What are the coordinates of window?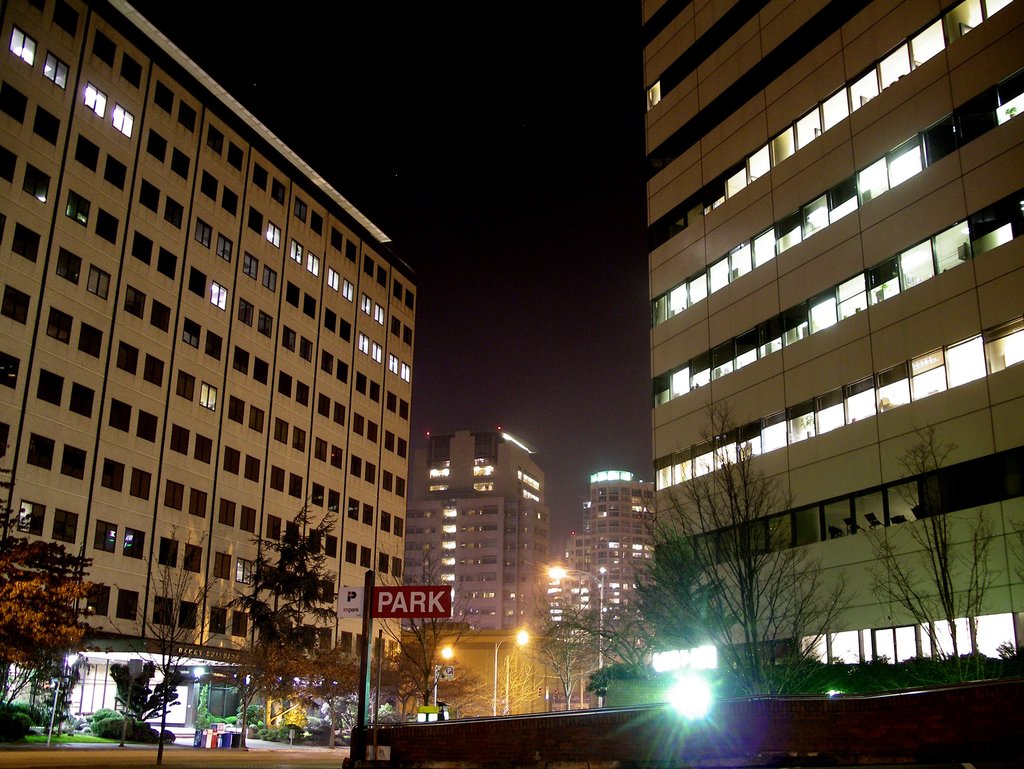
{"left": 384, "top": 432, "right": 395, "bottom": 449}.
